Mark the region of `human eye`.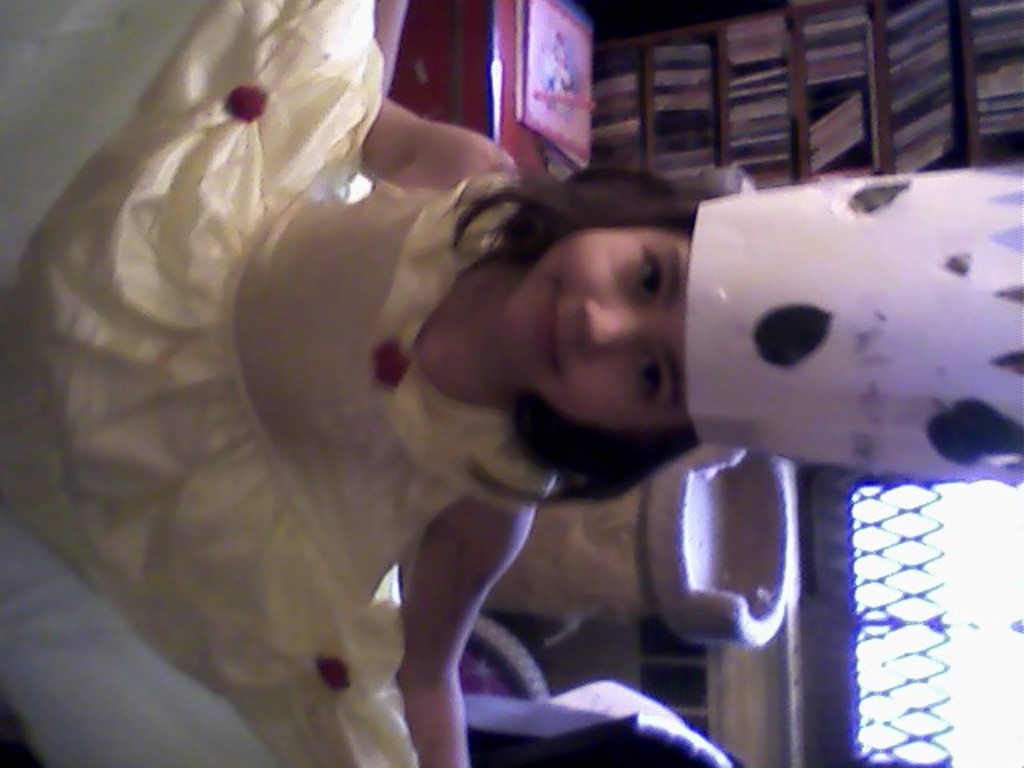
Region: select_region(629, 346, 675, 408).
